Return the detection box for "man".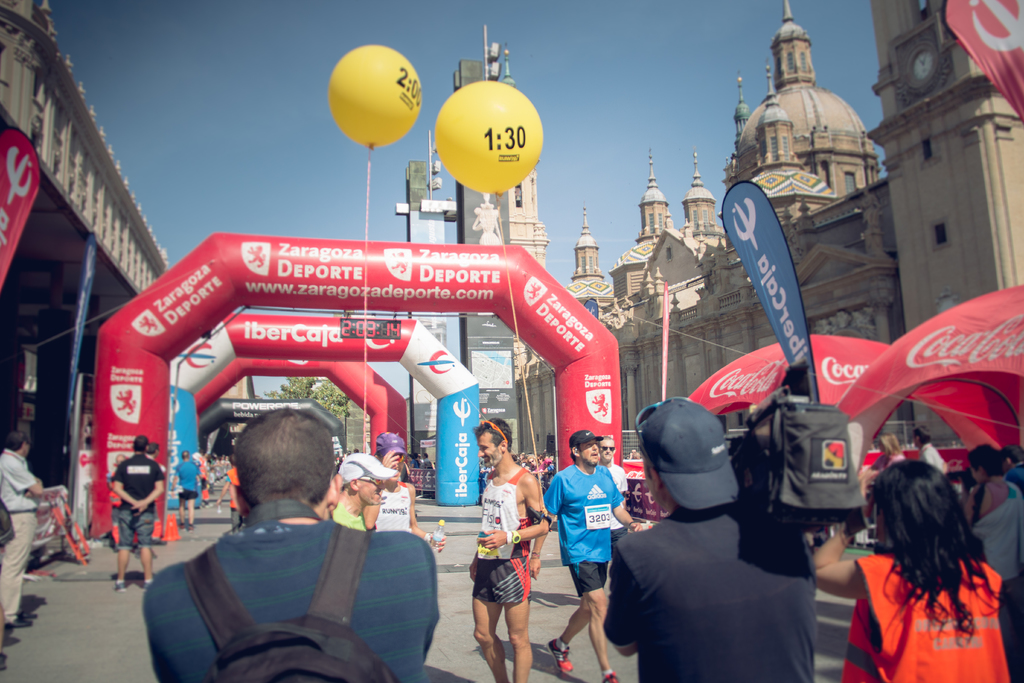
x1=597 y1=434 x2=625 y2=554.
